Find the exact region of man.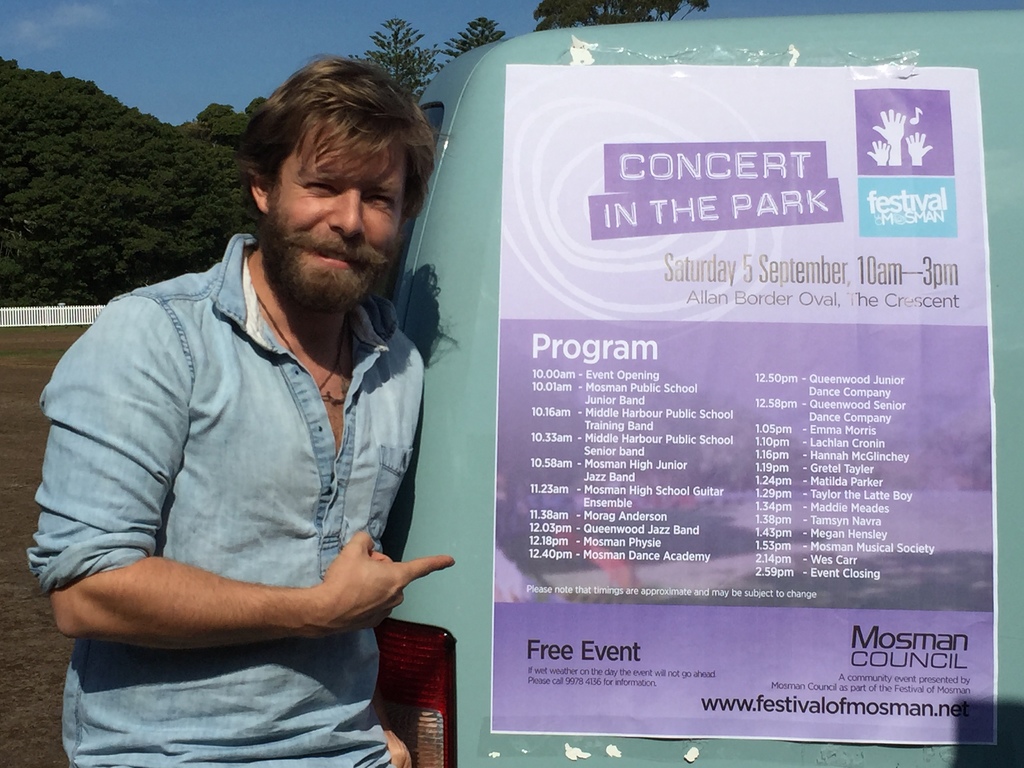
Exact region: <bbox>49, 56, 477, 751</bbox>.
